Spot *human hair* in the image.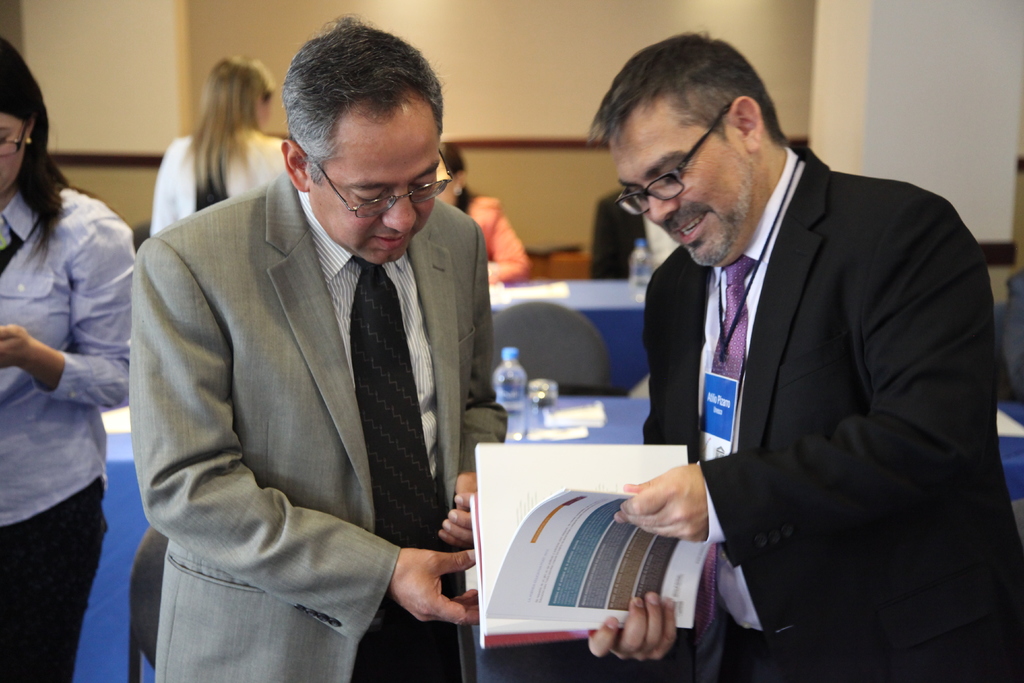
*human hair* found at bbox=[0, 33, 110, 274].
